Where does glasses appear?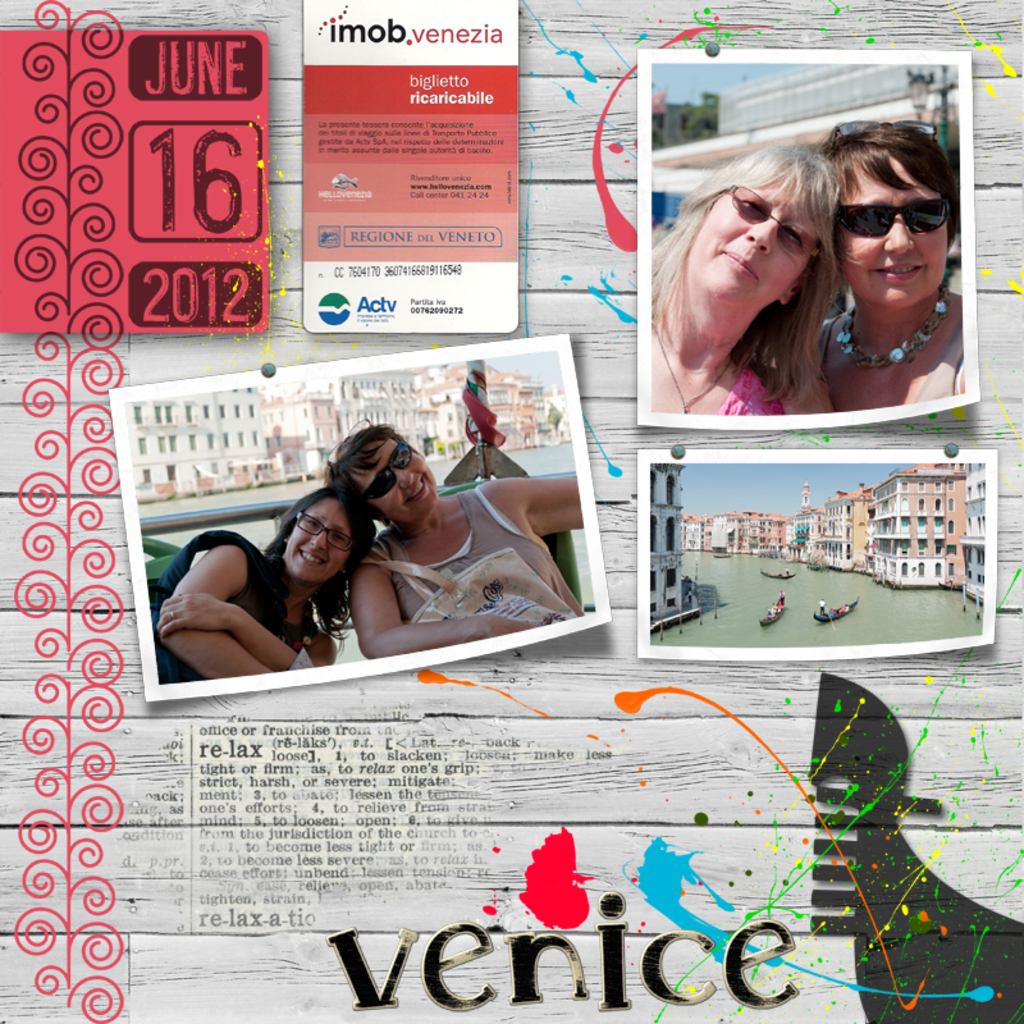
Appears at [831, 191, 963, 255].
